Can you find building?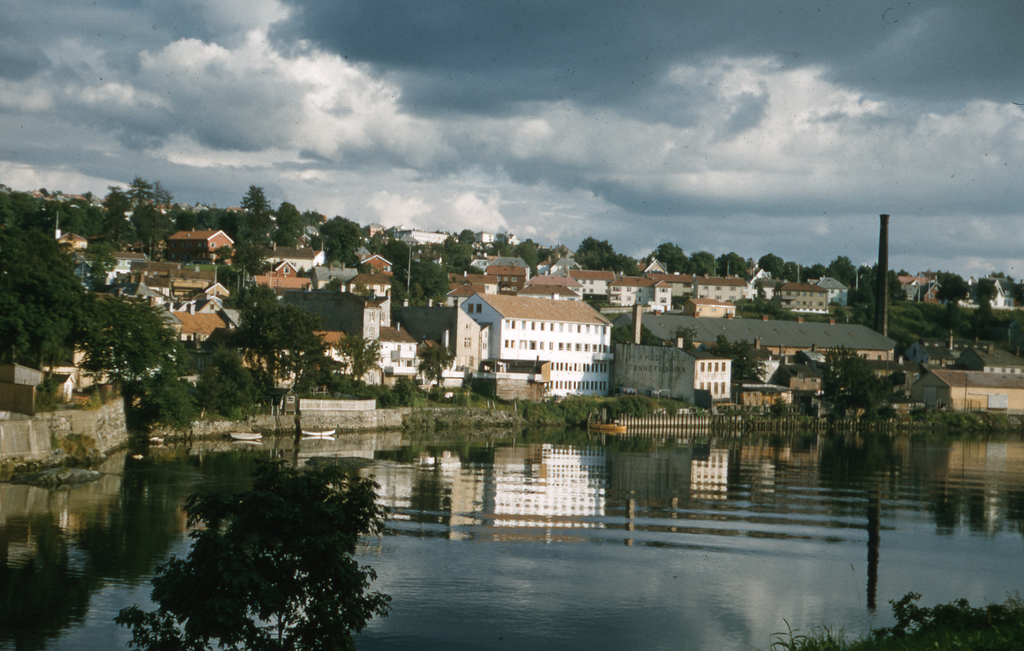
Yes, bounding box: crop(900, 277, 937, 301).
